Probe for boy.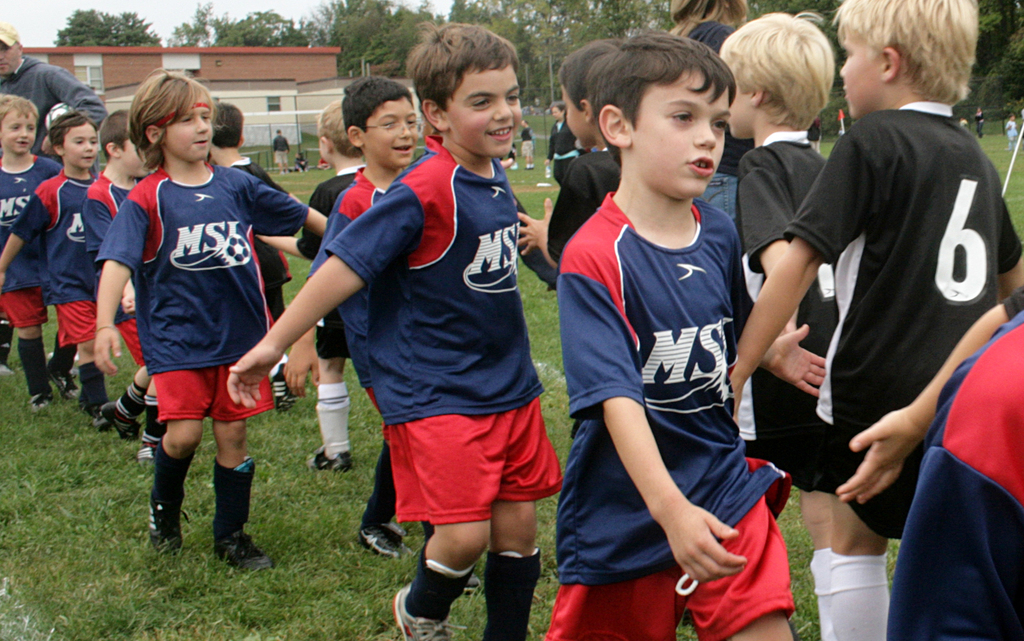
Probe result: l=0, t=104, r=106, b=425.
